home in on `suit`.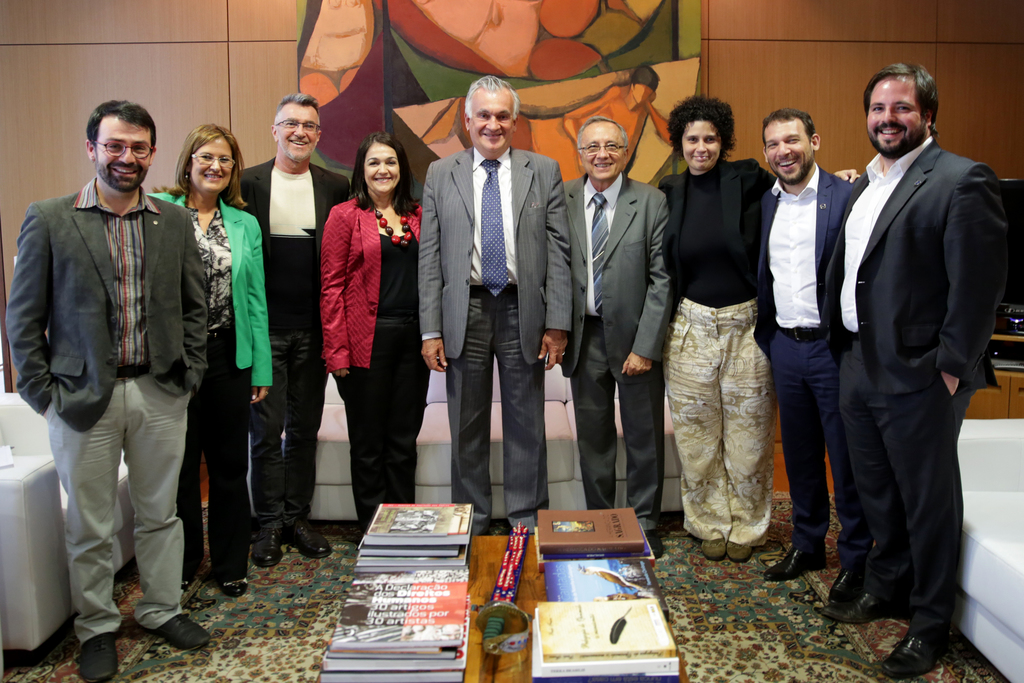
Homed in at {"left": 152, "top": 190, "right": 275, "bottom": 588}.
